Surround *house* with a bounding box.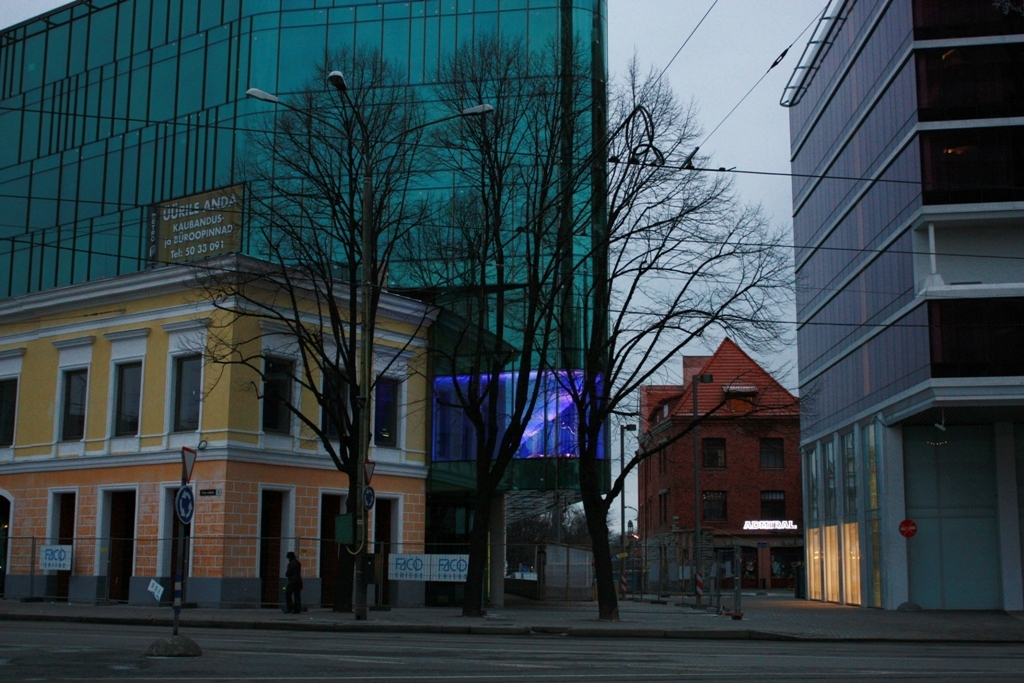
Rect(771, 0, 1023, 618).
